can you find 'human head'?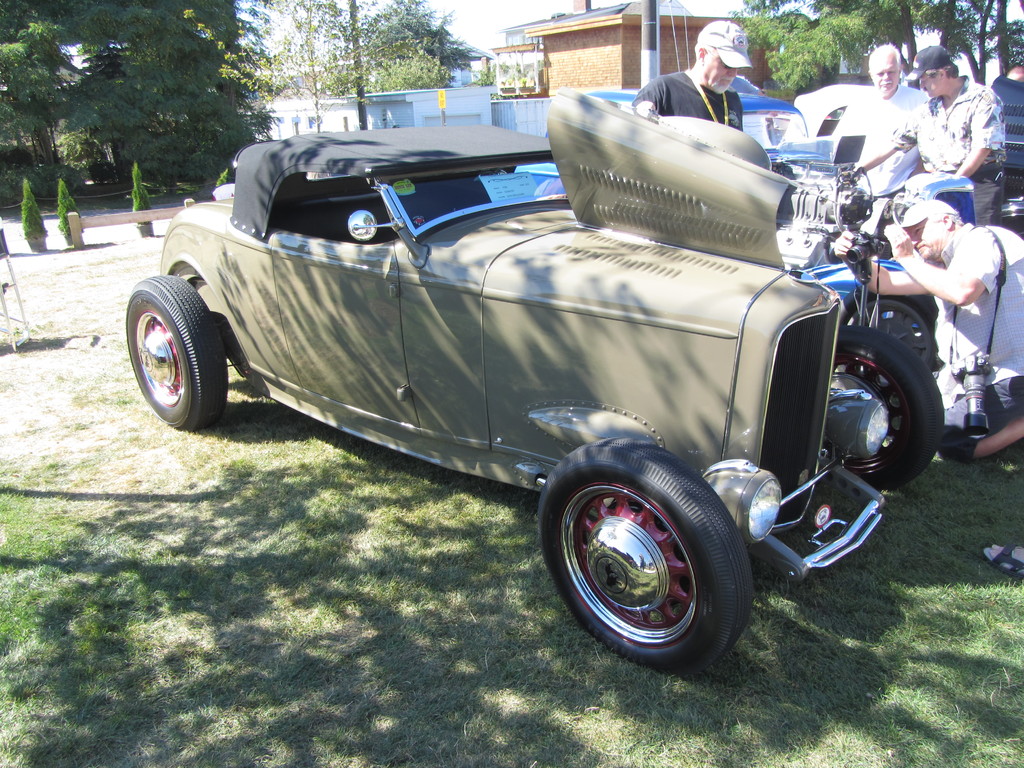
Yes, bounding box: Rect(904, 48, 962, 99).
